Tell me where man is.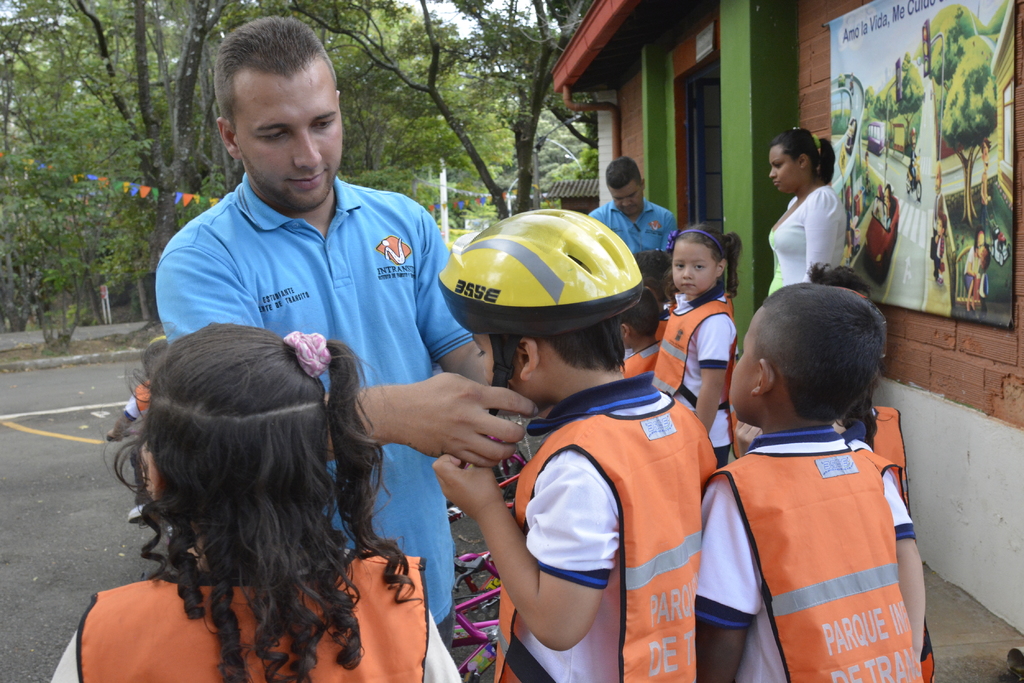
man is at <box>587,156,676,250</box>.
